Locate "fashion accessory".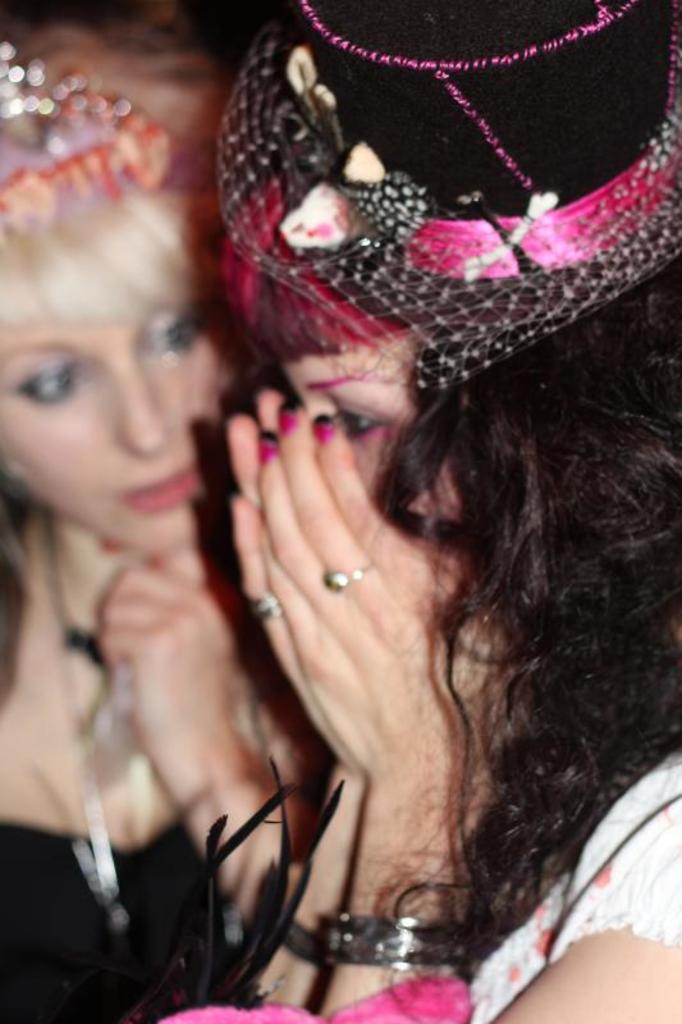
Bounding box: (x1=41, y1=507, x2=188, y2=941).
